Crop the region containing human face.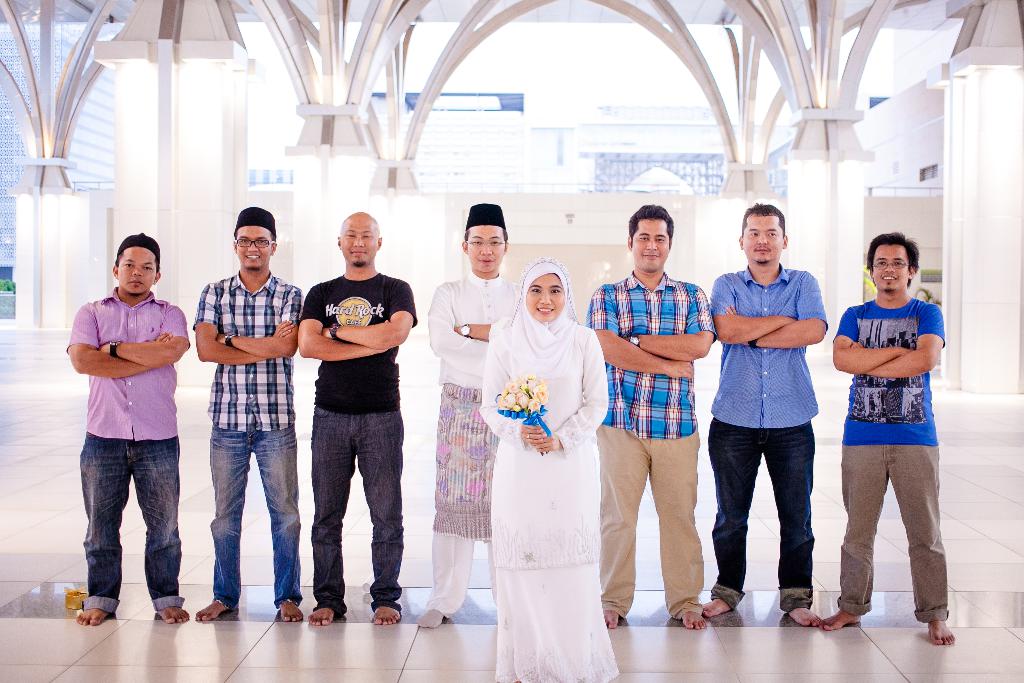
Crop region: [338,218,377,269].
